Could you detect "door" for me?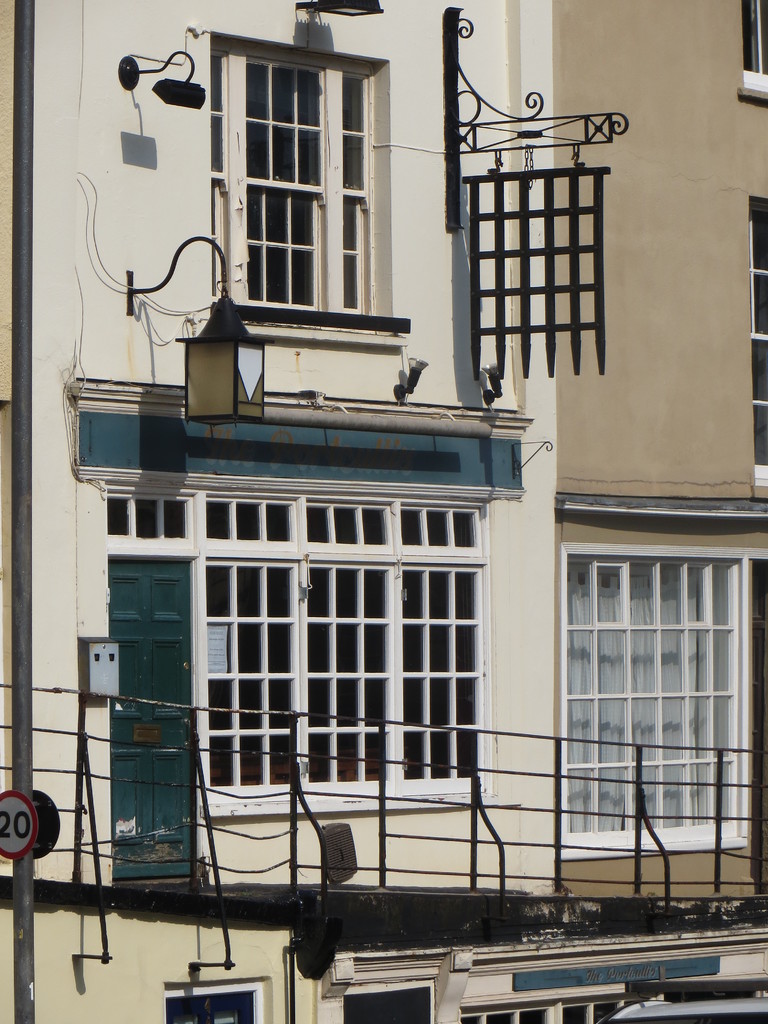
Detection result: 109, 560, 191, 884.
